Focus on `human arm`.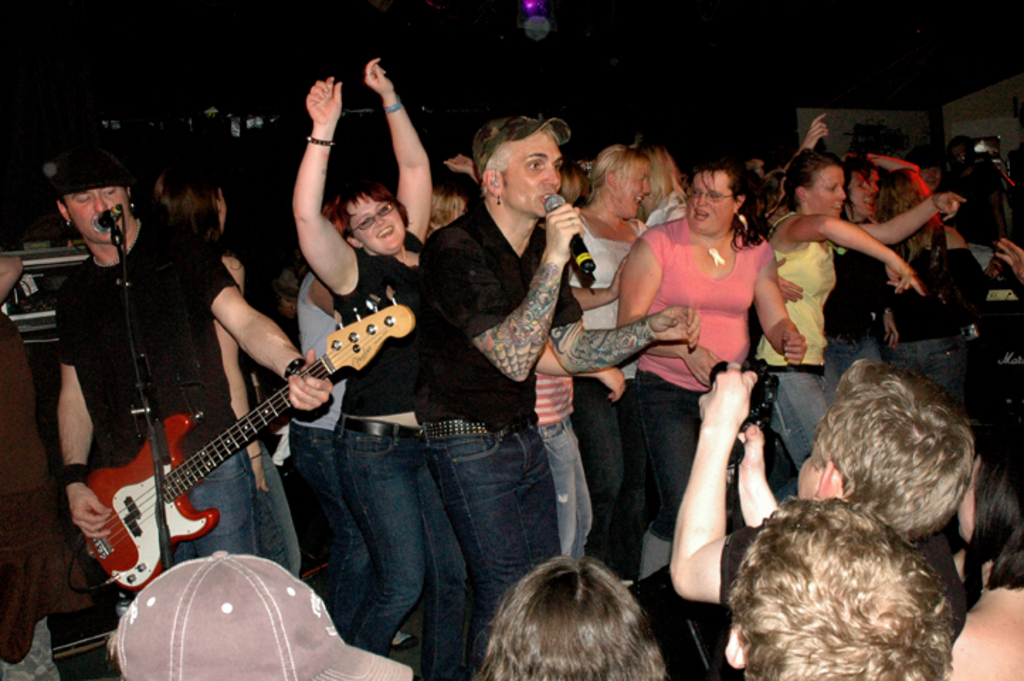
Focused at left=213, top=236, right=279, bottom=502.
